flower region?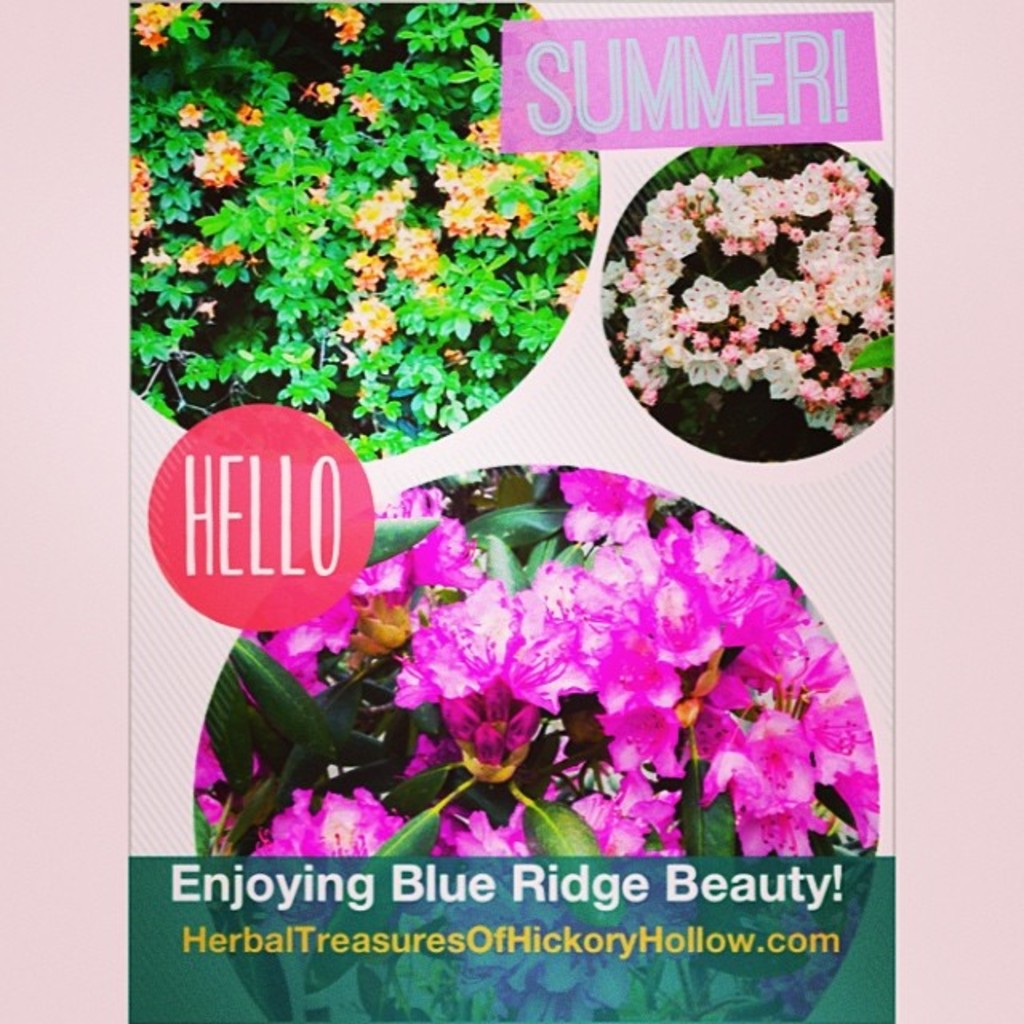
bbox=[358, 88, 382, 118]
